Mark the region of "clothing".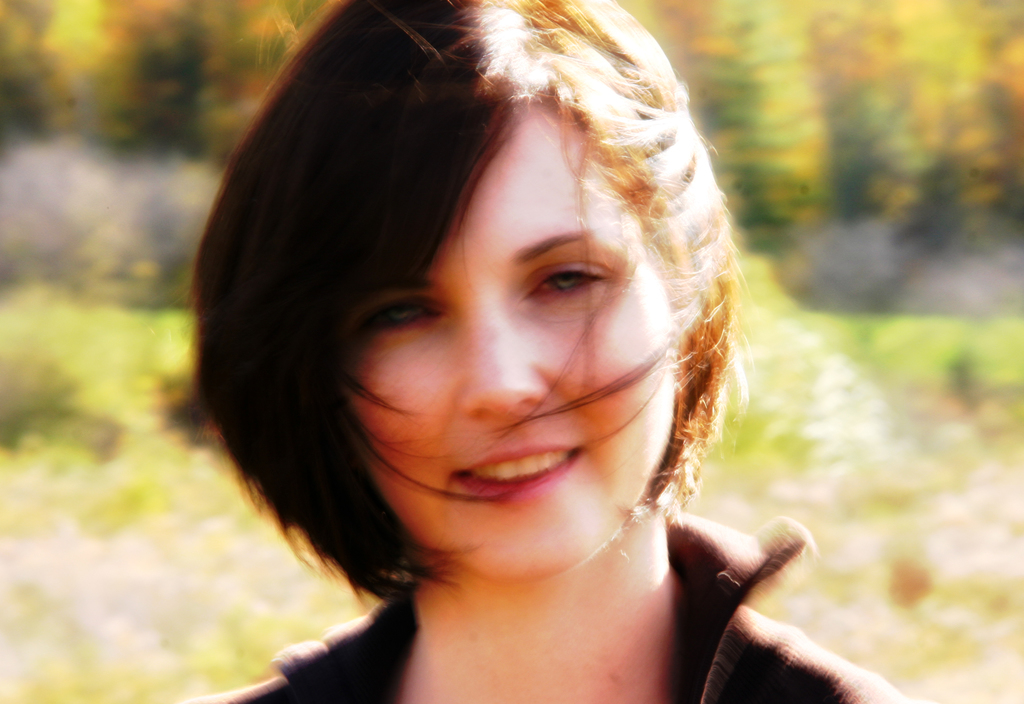
Region: [x1=186, y1=506, x2=906, y2=703].
